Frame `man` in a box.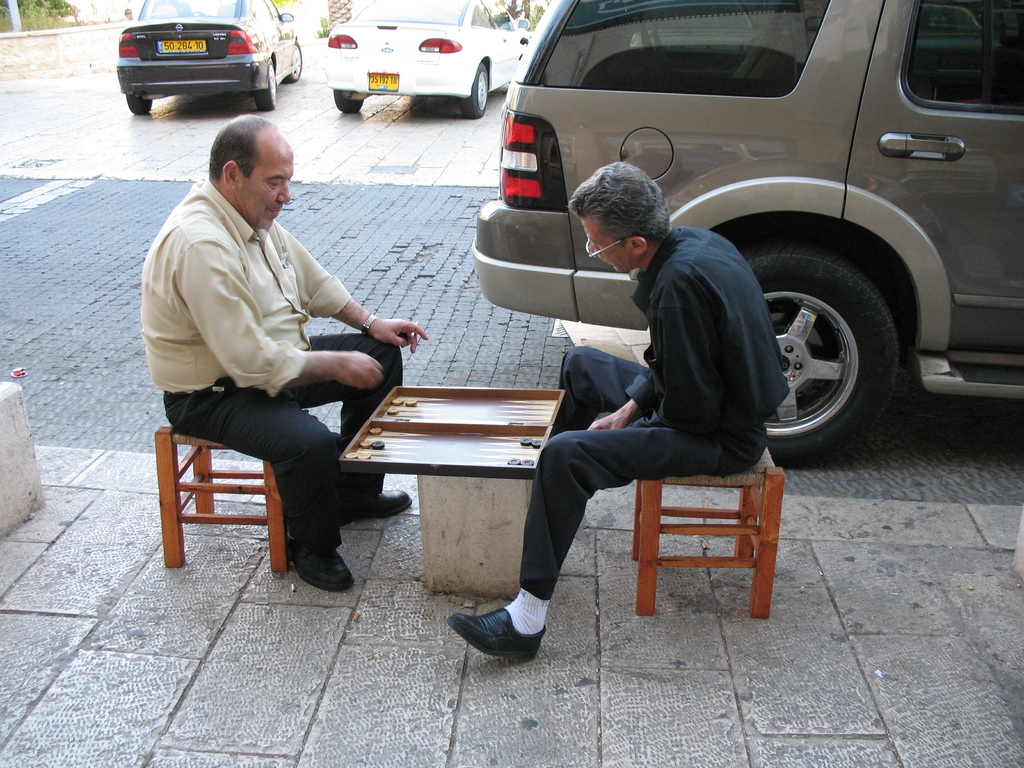
bbox(143, 104, 397, 588).
